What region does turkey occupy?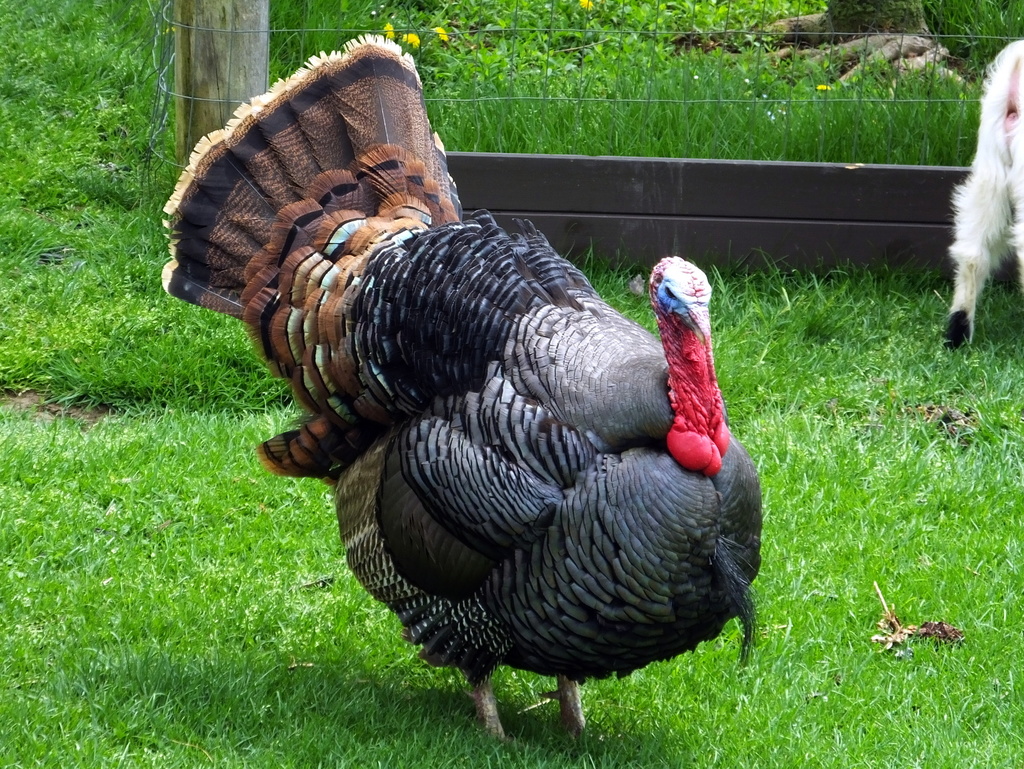
<bbox>159, 33, 767, 765</bbox>.
